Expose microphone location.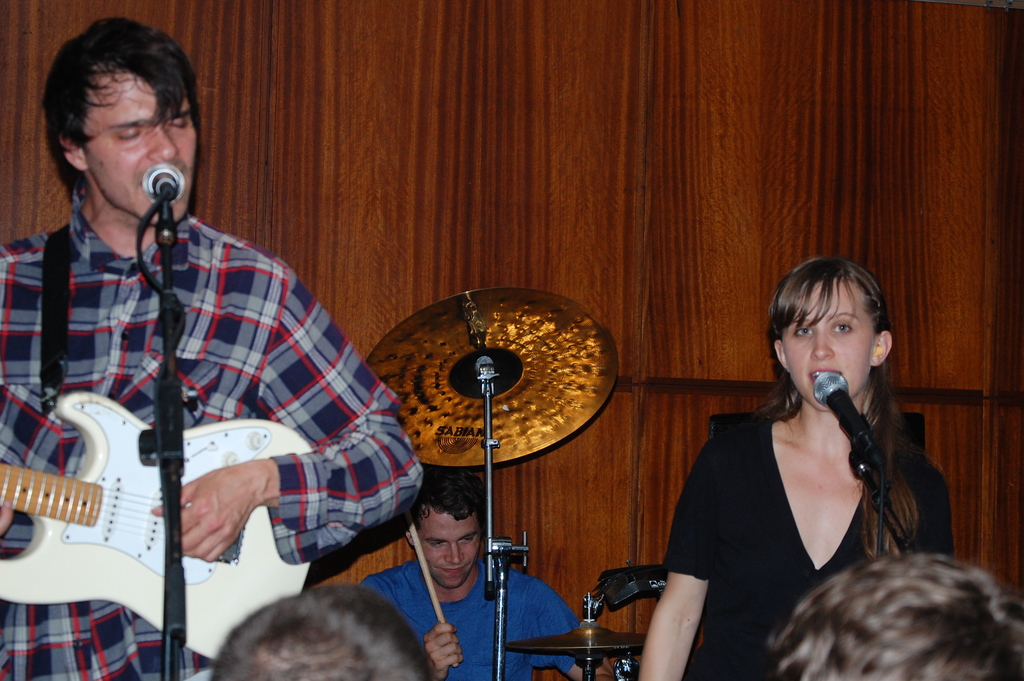
Exposed at (x1=808, y1=365, x2=879, y2=454).
